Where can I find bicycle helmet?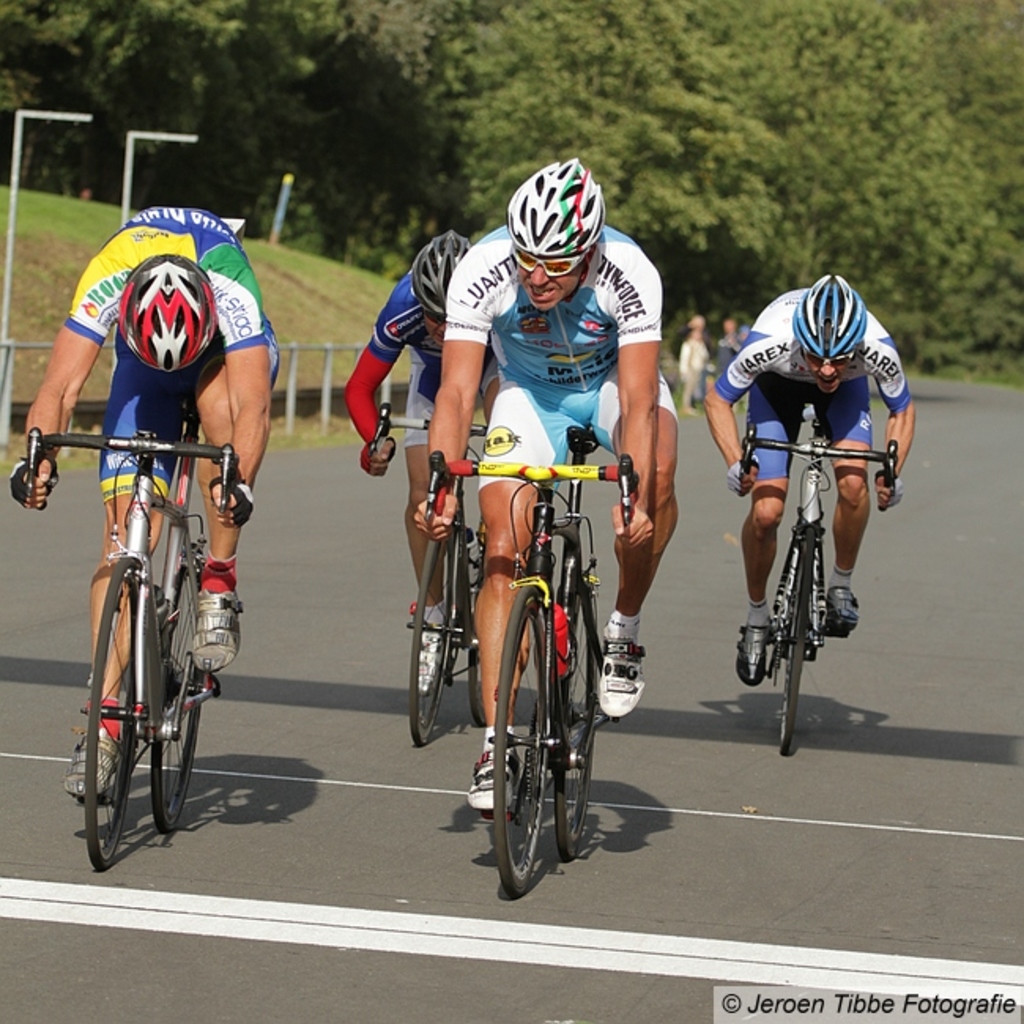
You can find it at [413,224,474,321].
